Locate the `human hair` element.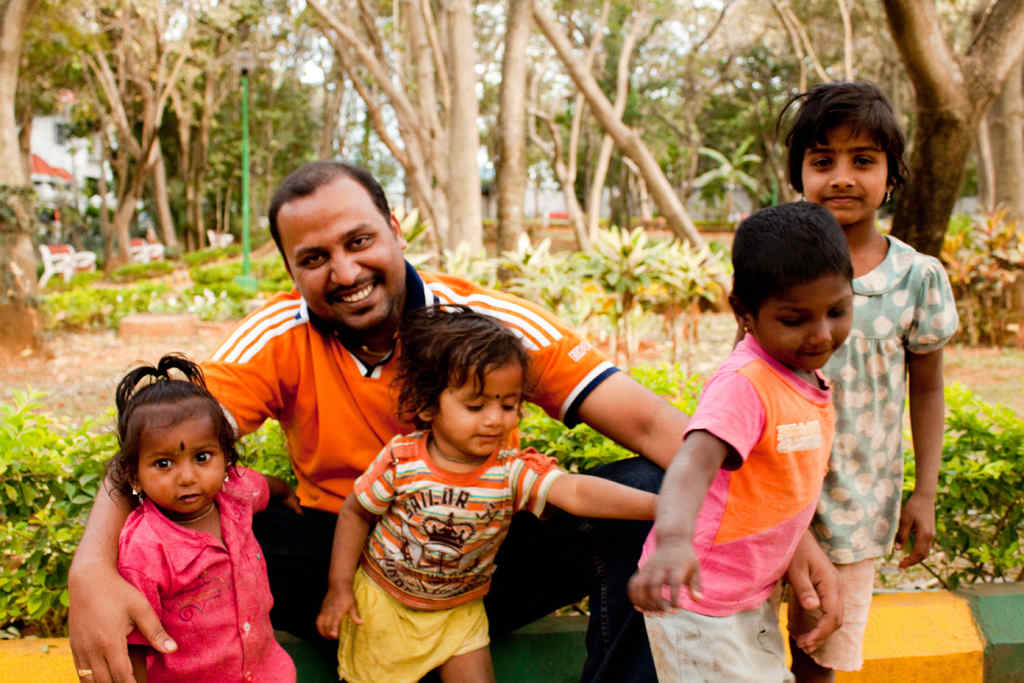
Element bbox: (x1=788, y1=85, x2=916, y2=225).
